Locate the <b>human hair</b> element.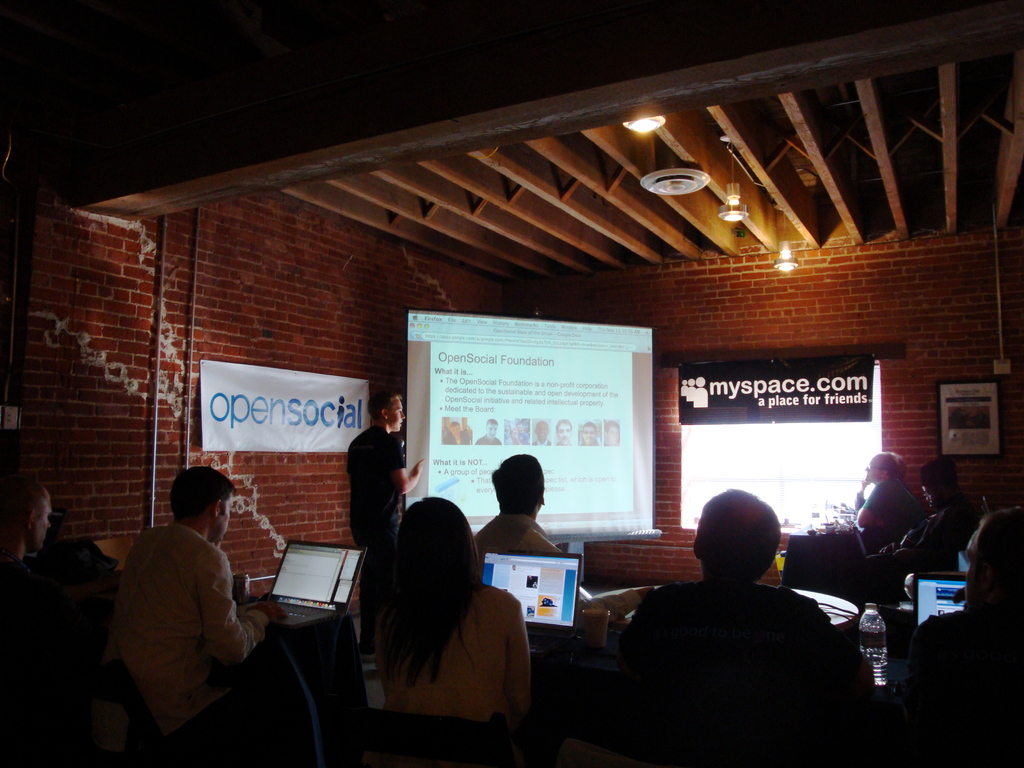
Element bbox: left=486, top=418, right=500, bottom=428.
